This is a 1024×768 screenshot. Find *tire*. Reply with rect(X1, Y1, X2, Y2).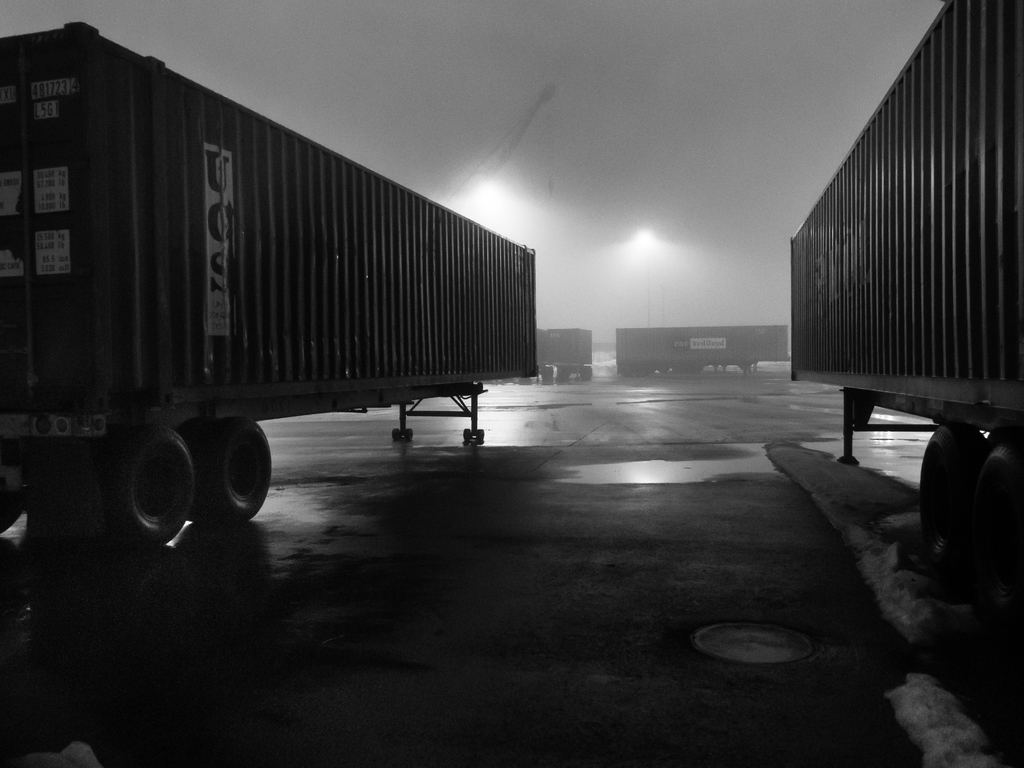
rect(975, 446, 1023, 611).
